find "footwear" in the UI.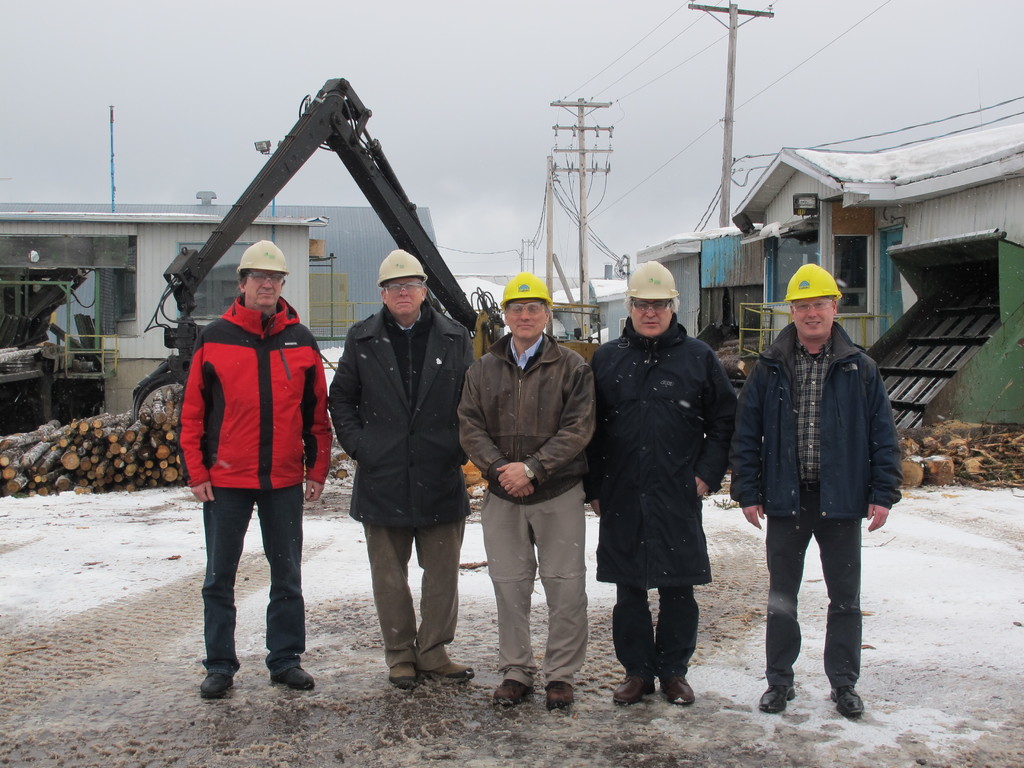
UI element at region(429, 669, 472, 679).
